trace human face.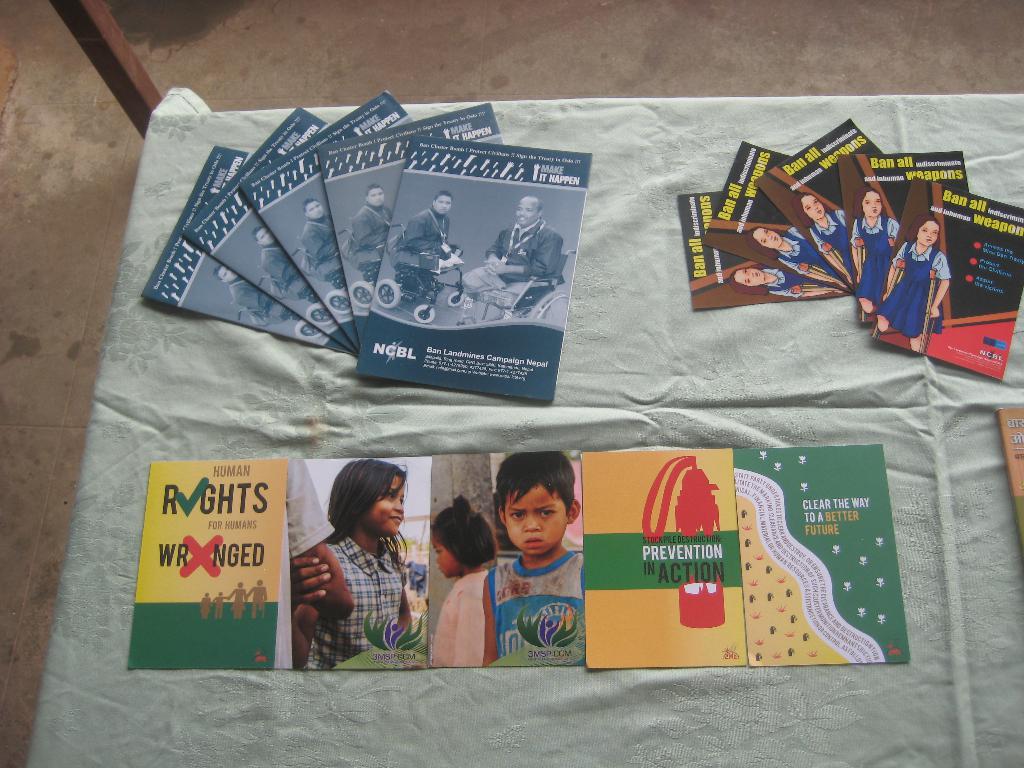
Traced to BBox(856, 184, 883, 221).
